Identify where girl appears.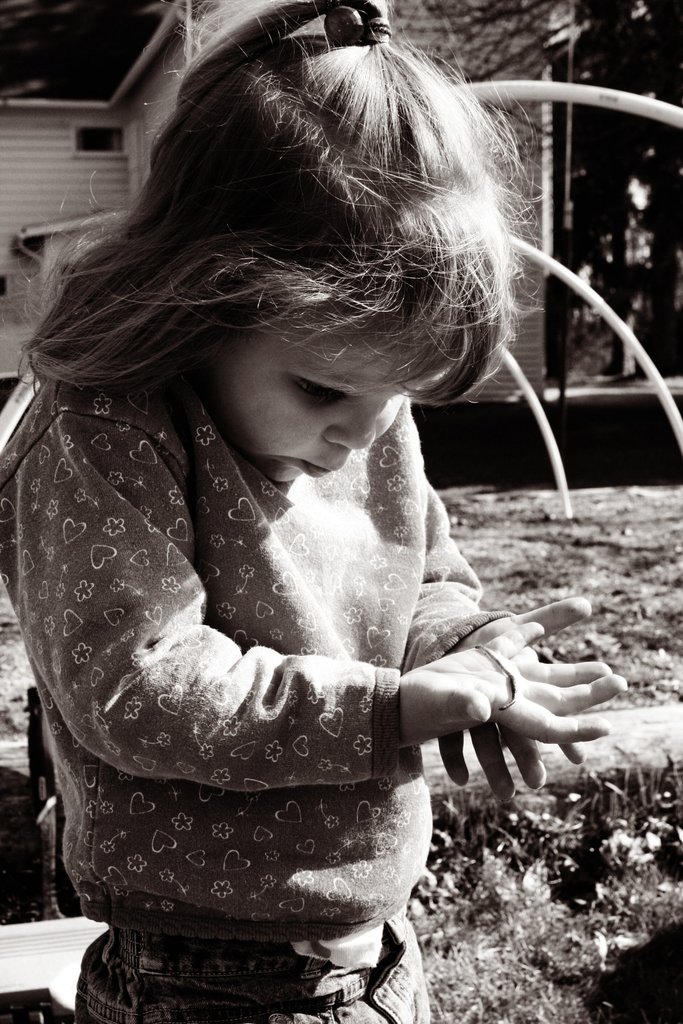
Appears at <bbox>0, 0, 630, 1023</bbox>.
